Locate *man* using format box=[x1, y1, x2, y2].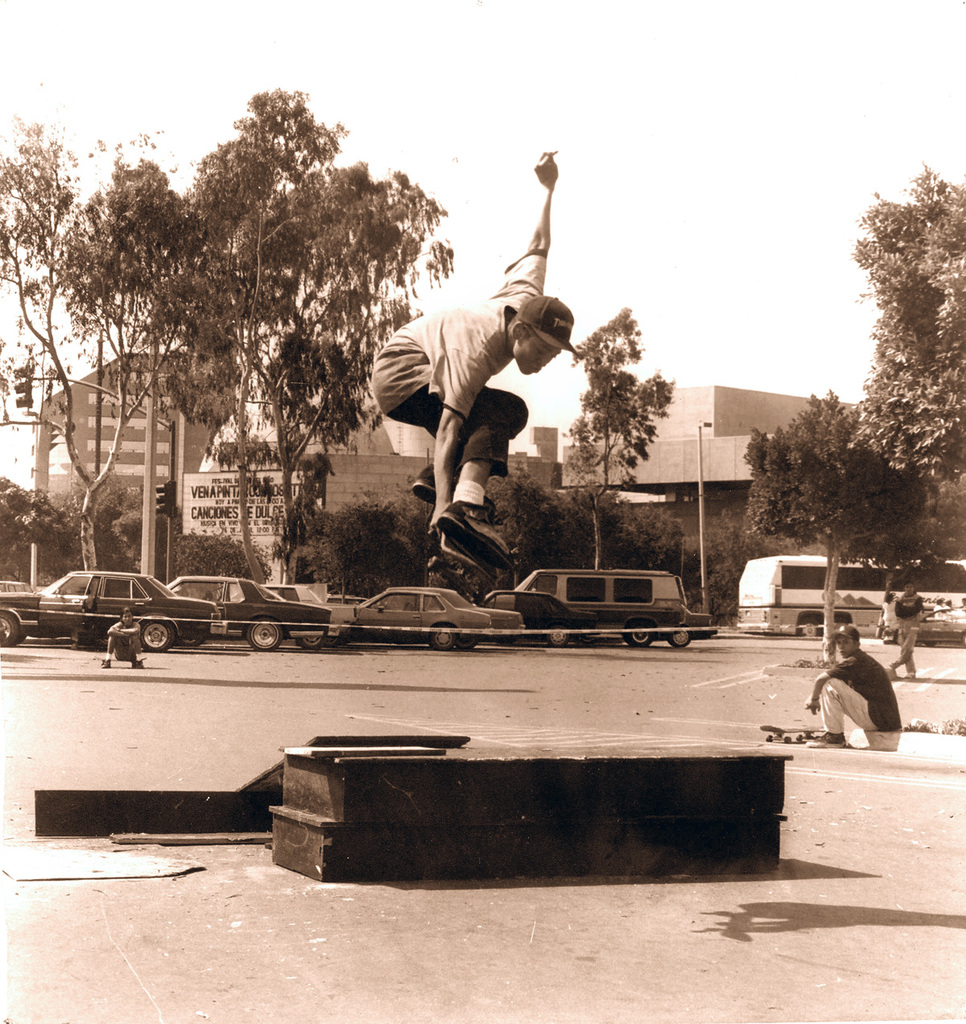
box=[811, 626, 894, 741].
